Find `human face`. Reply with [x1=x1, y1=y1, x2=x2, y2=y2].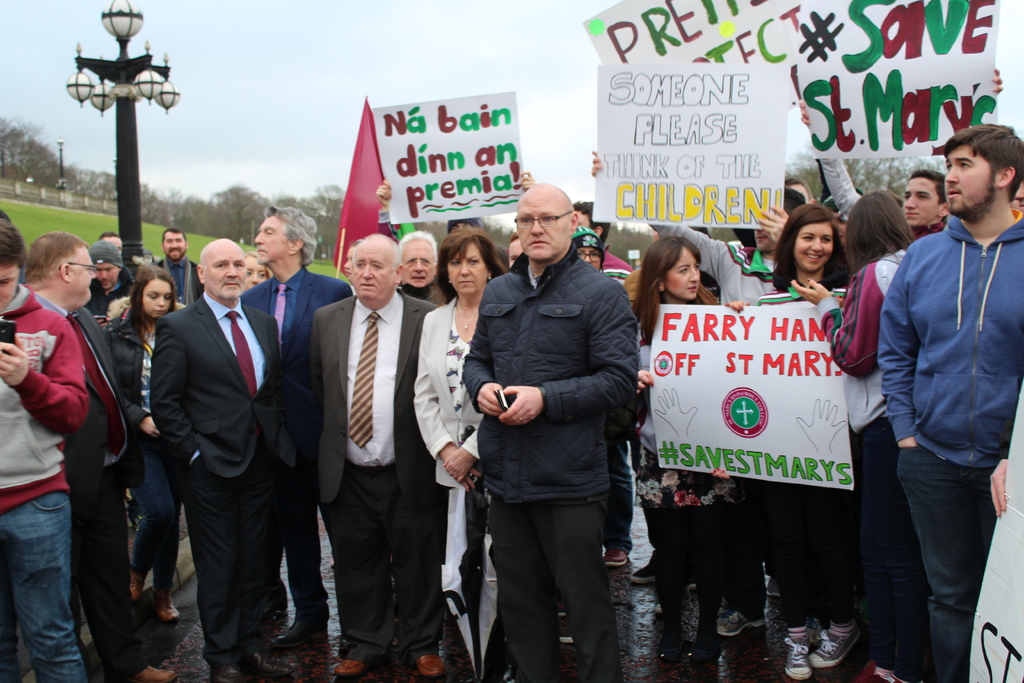
[x1=97, y1=263, x2=118, y2=286].
